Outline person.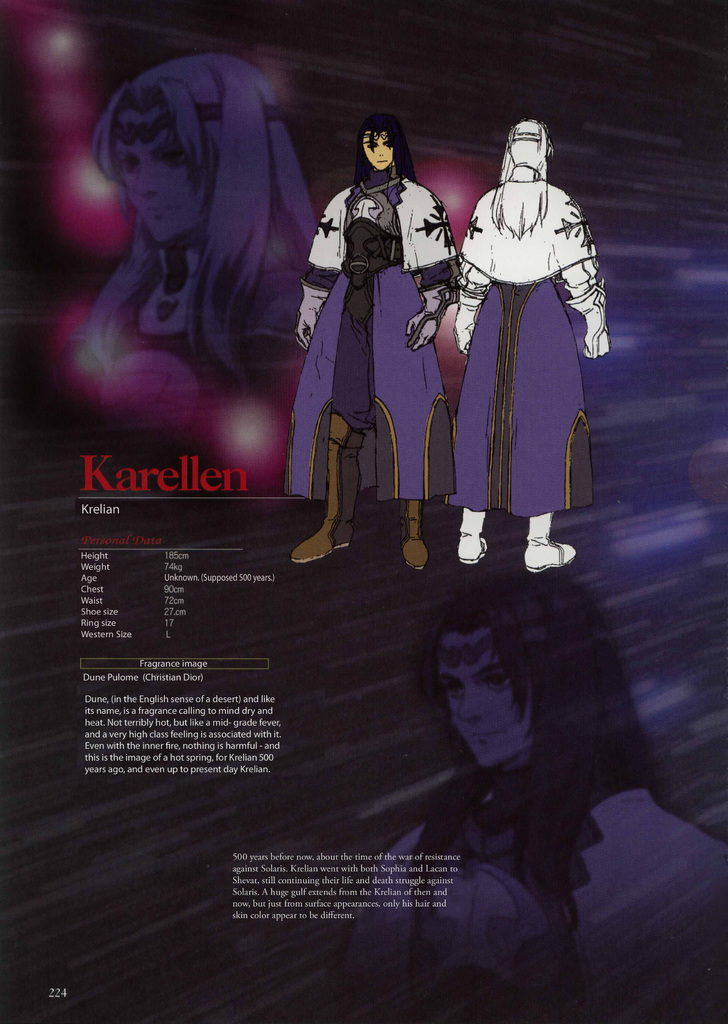
Outline: <bbox>446, 109, 618, 575</bbox>.
